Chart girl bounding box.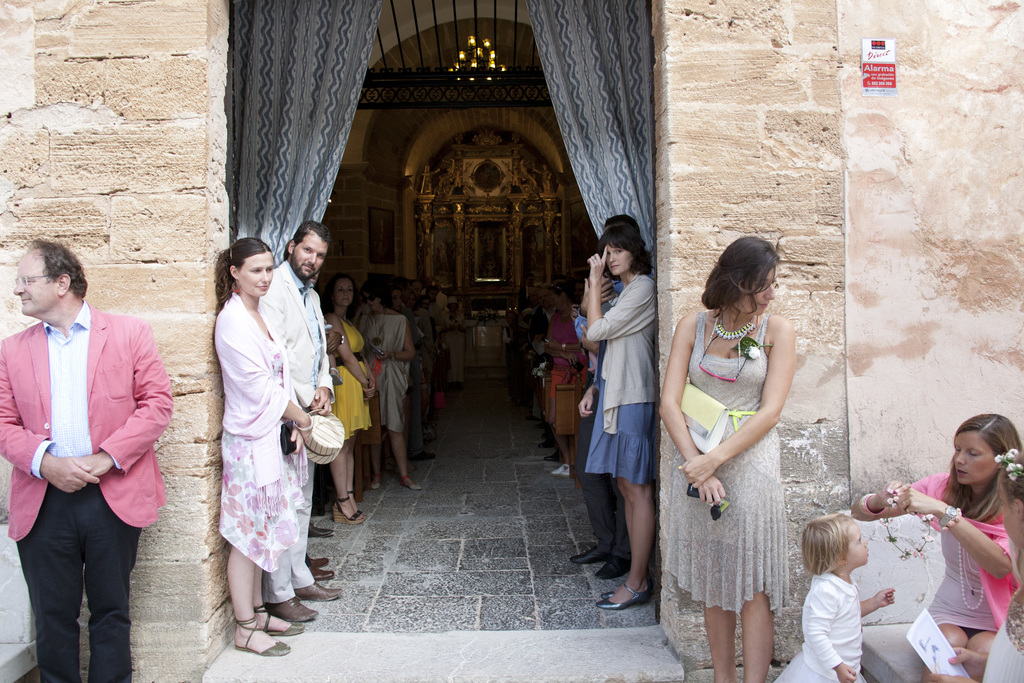
Charted: crop(328, 274, 378, 523).
